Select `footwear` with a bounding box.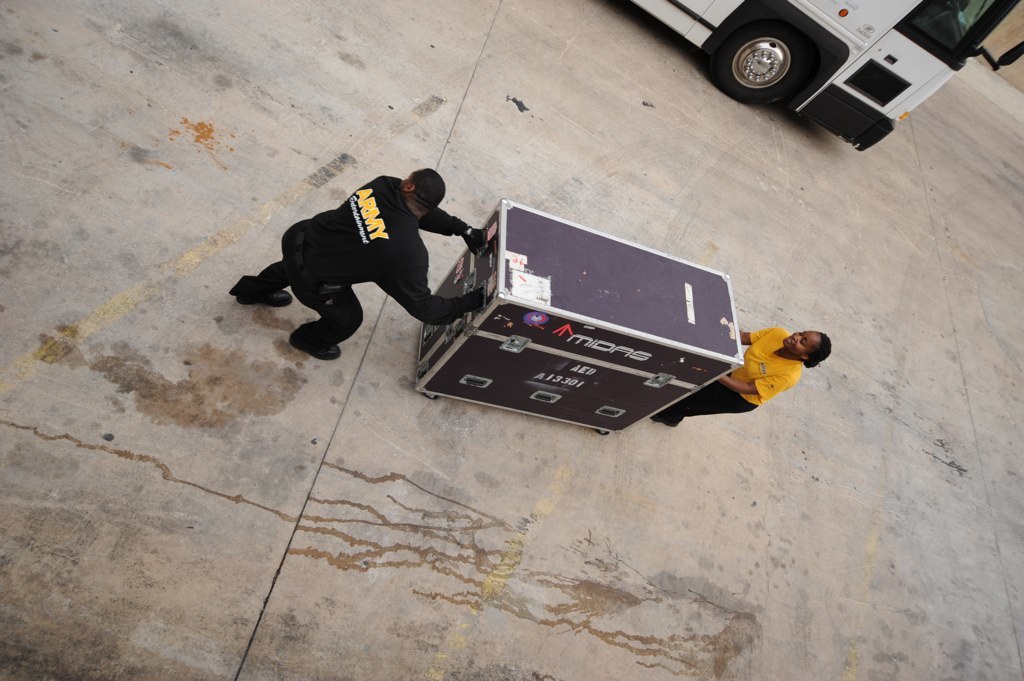
[left=650, top=416, right=678, bottom=425].
